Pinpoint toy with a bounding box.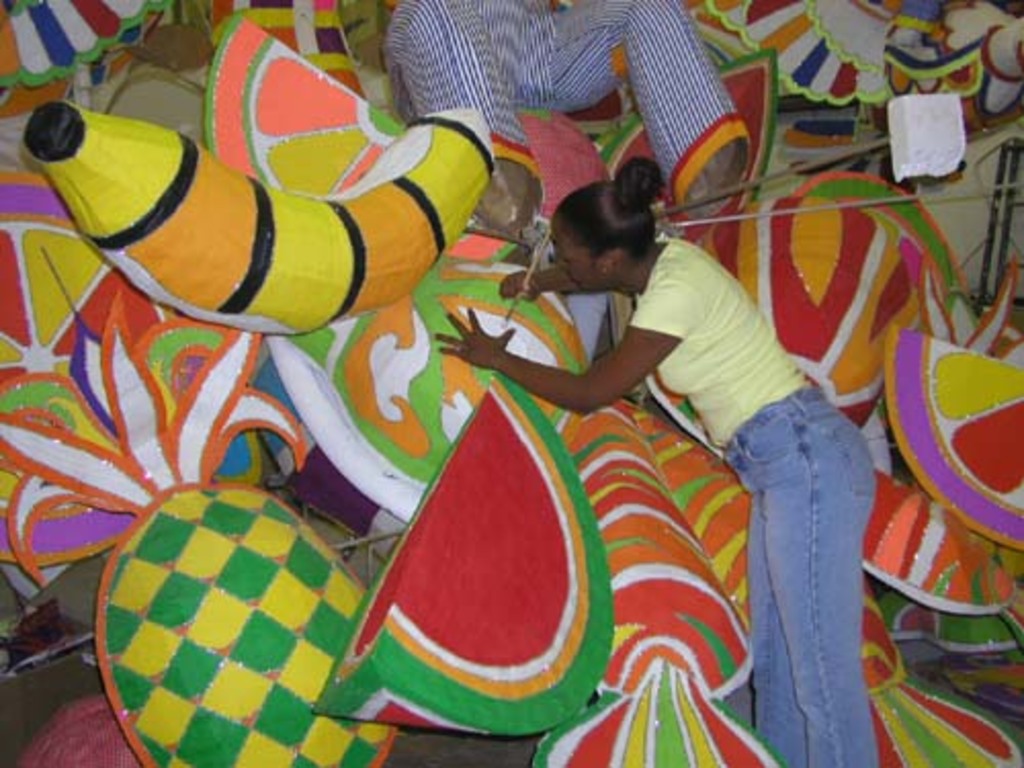
690 178 971 444.
